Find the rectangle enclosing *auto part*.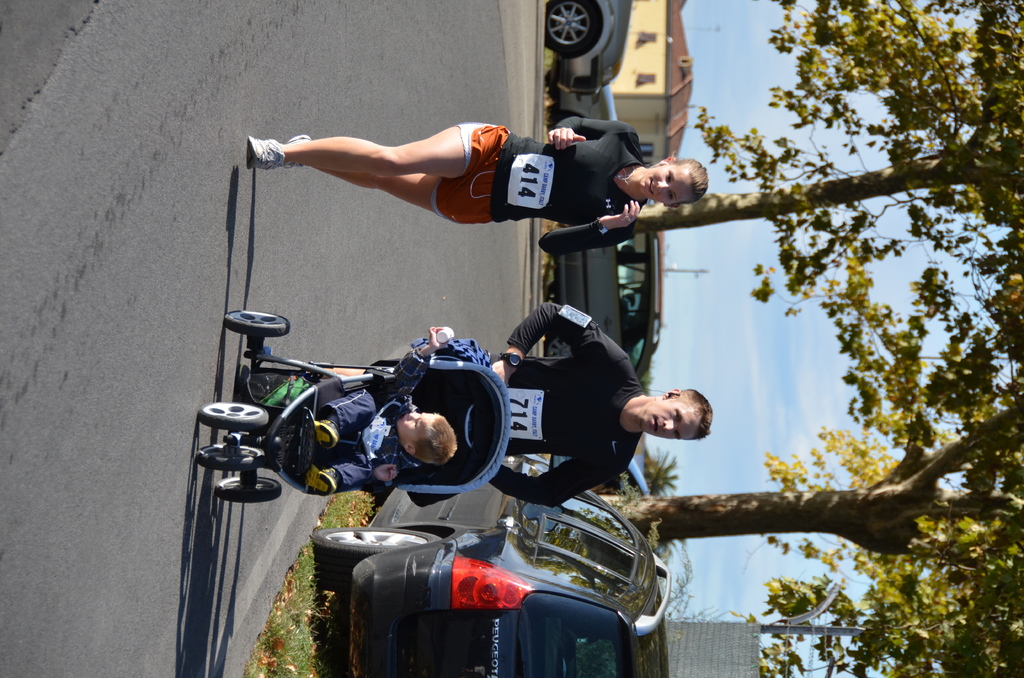
544,0,635,81.
